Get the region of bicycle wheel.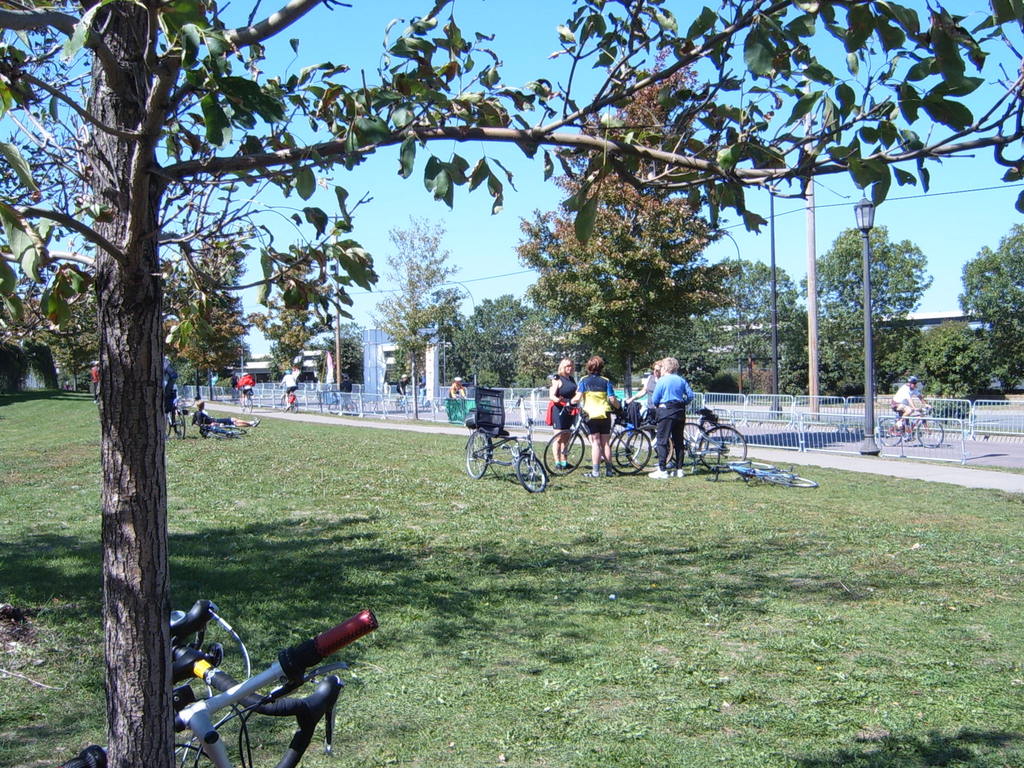
(210, 428, 243, 438).
